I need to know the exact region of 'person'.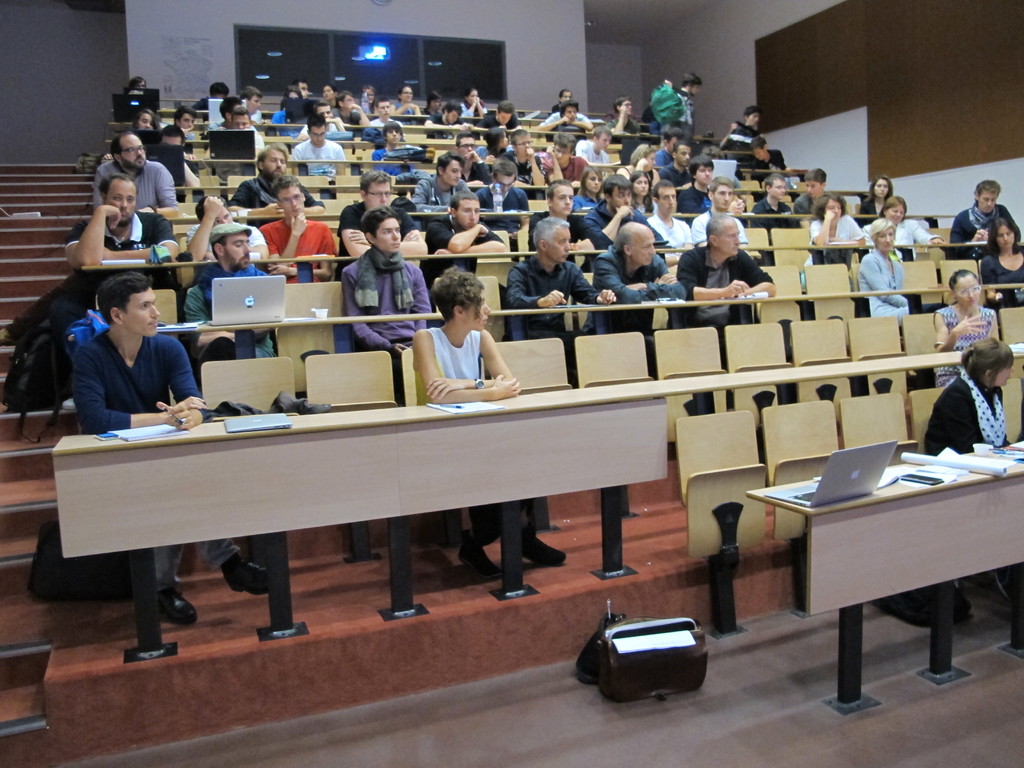
Region: Rect(640, 179, 697, 259).
